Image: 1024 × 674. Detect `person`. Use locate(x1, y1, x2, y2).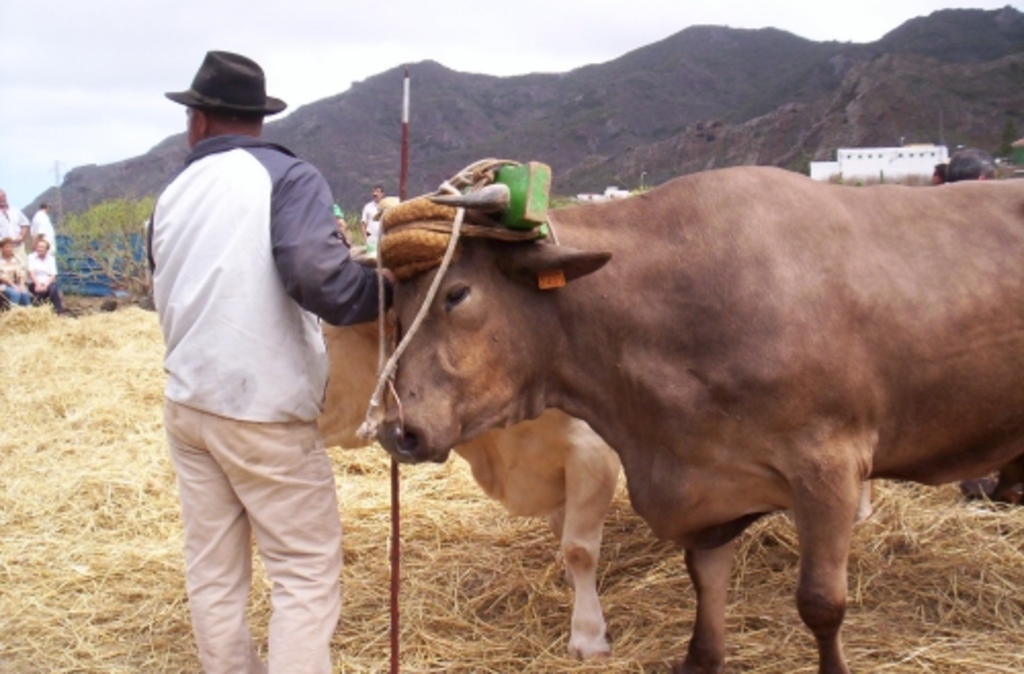
locate(0, 186, 25, 260).
